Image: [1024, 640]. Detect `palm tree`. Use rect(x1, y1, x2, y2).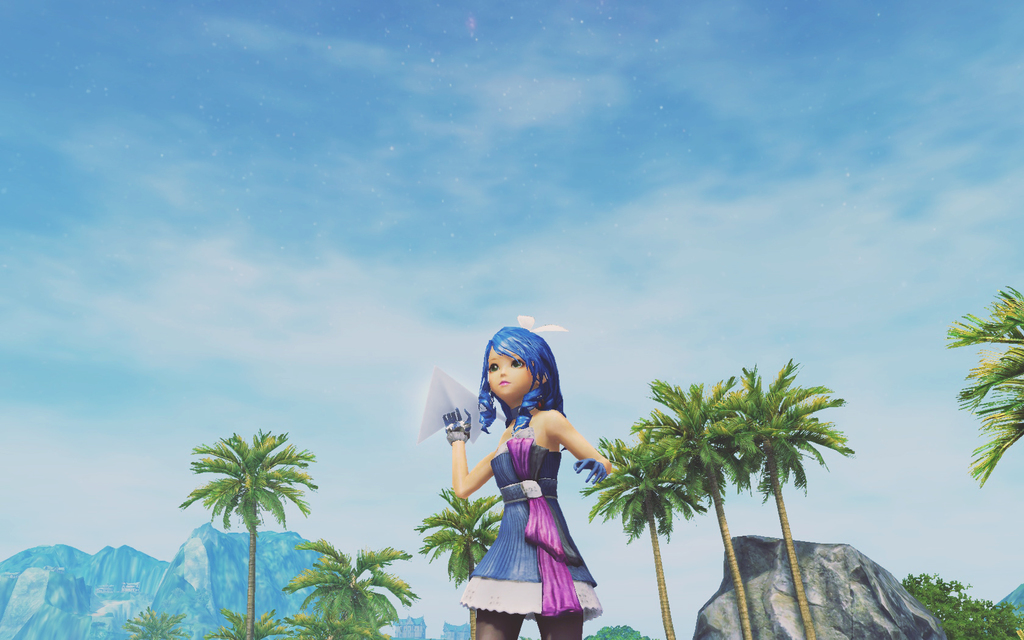
rect(575, 436, 696, 626).
